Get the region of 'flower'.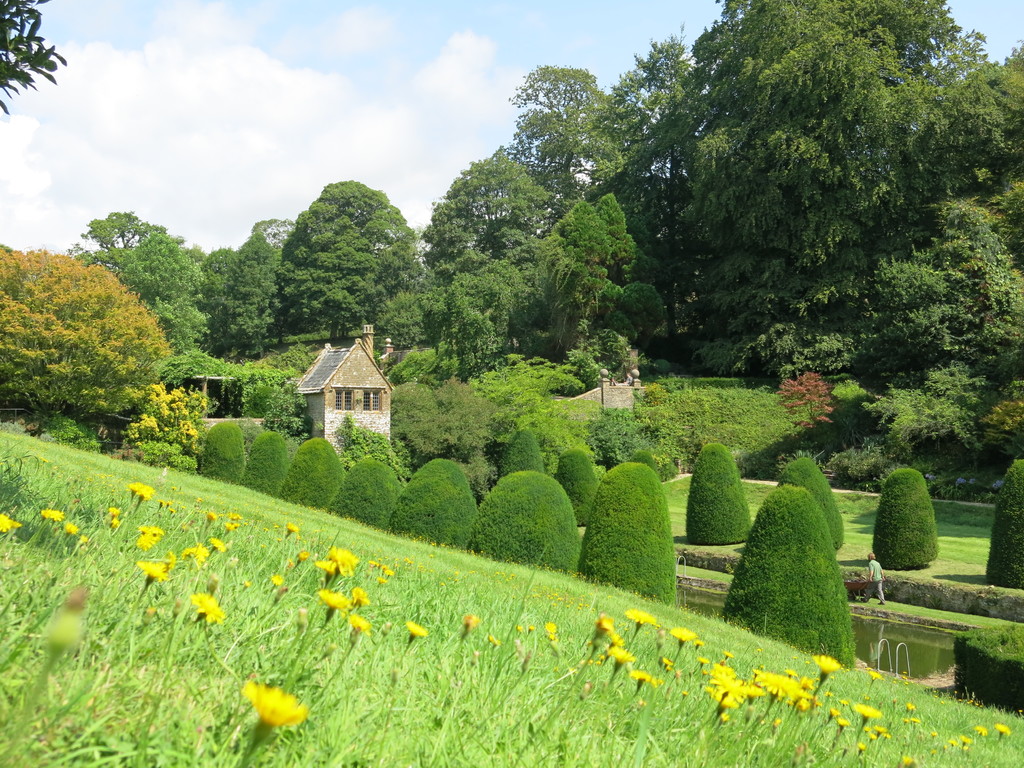
x1=38, y1=505, x2=66, y2=524.
